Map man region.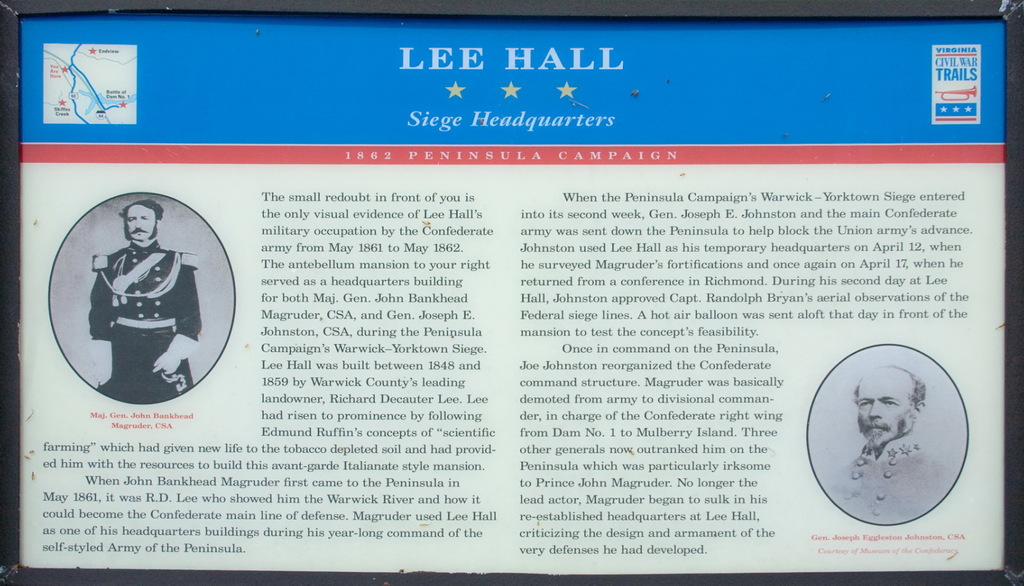
Mapped to [824, 361, 954, 523].
